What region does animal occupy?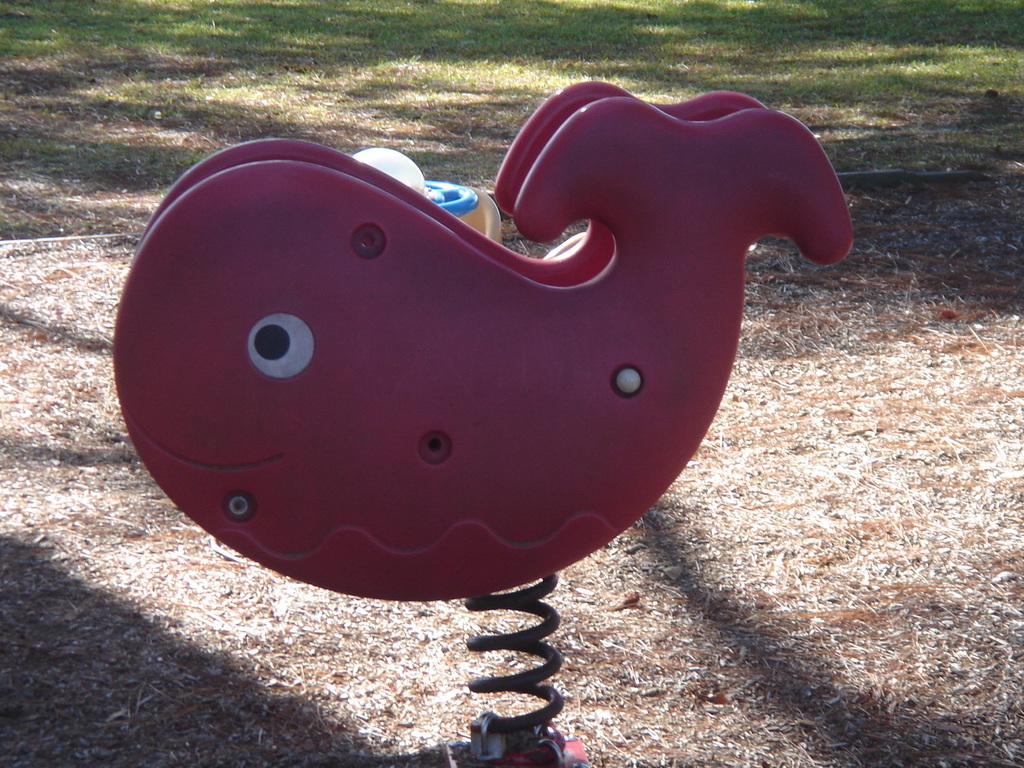
(x1=116, y1=80, x2=856, y2=606).
